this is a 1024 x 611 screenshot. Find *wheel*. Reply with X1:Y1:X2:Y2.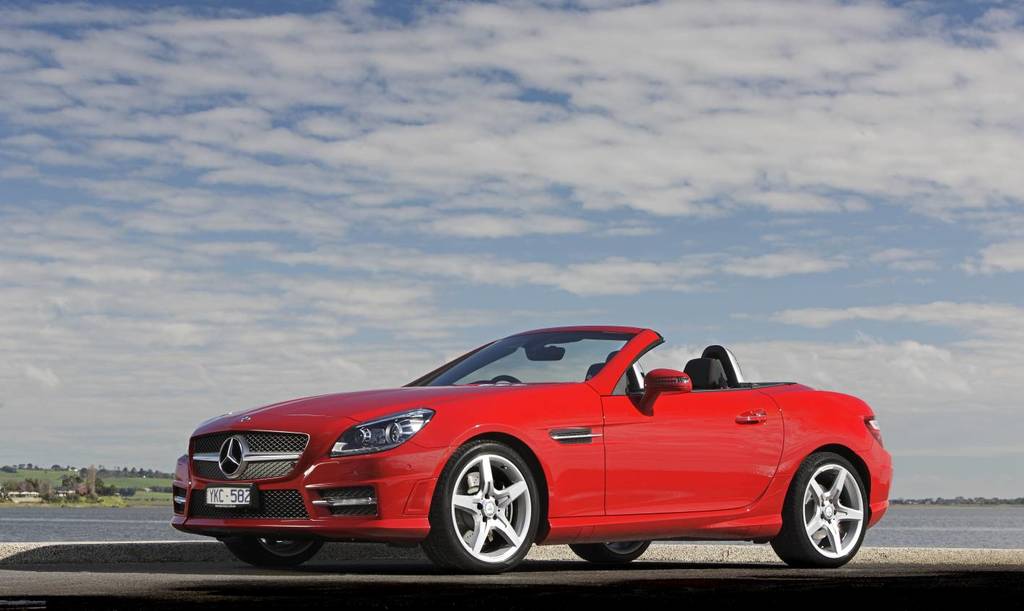
571:539:651:561.
